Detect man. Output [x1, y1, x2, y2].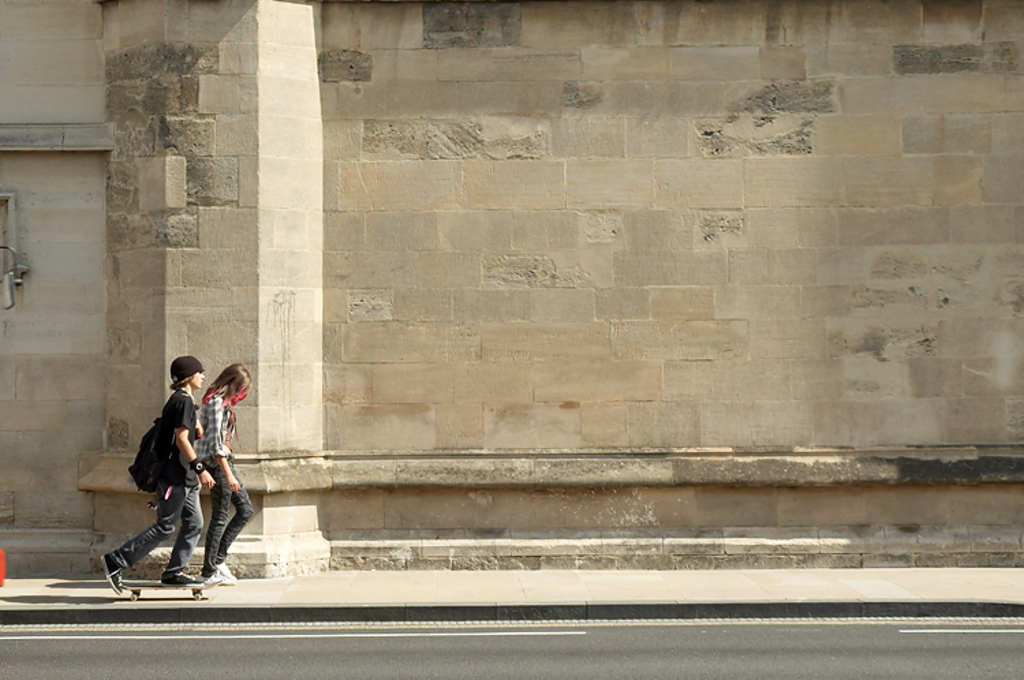
[102, 354, 214, 589].
